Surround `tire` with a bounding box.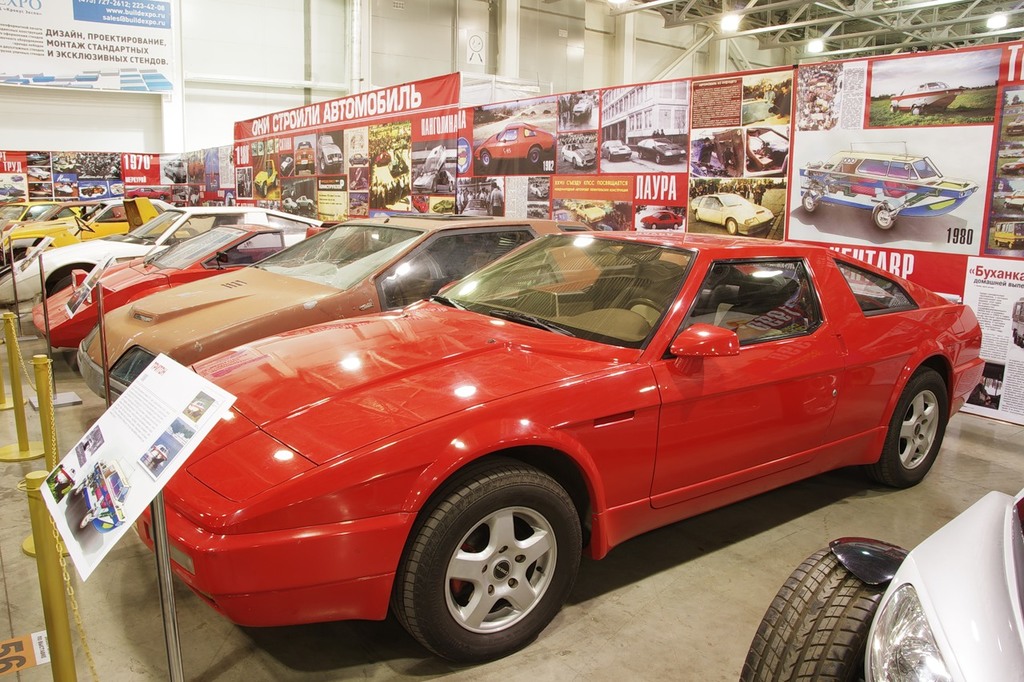
{"left": 610, "top": 151, "right": 612, "bottom": 162}.
